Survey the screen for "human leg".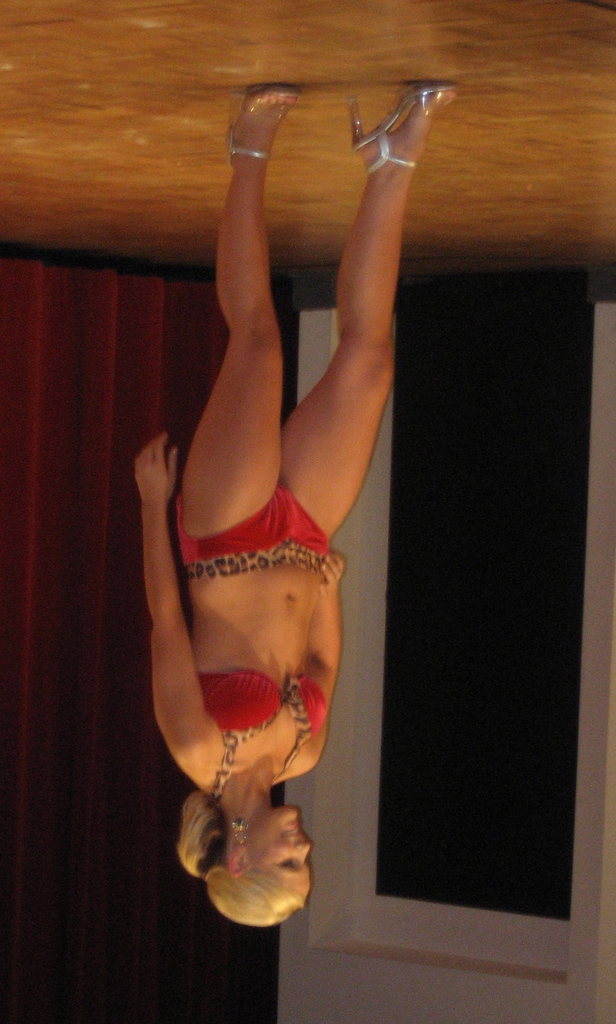
Survey found: box=[282, 84, 456, 543].
